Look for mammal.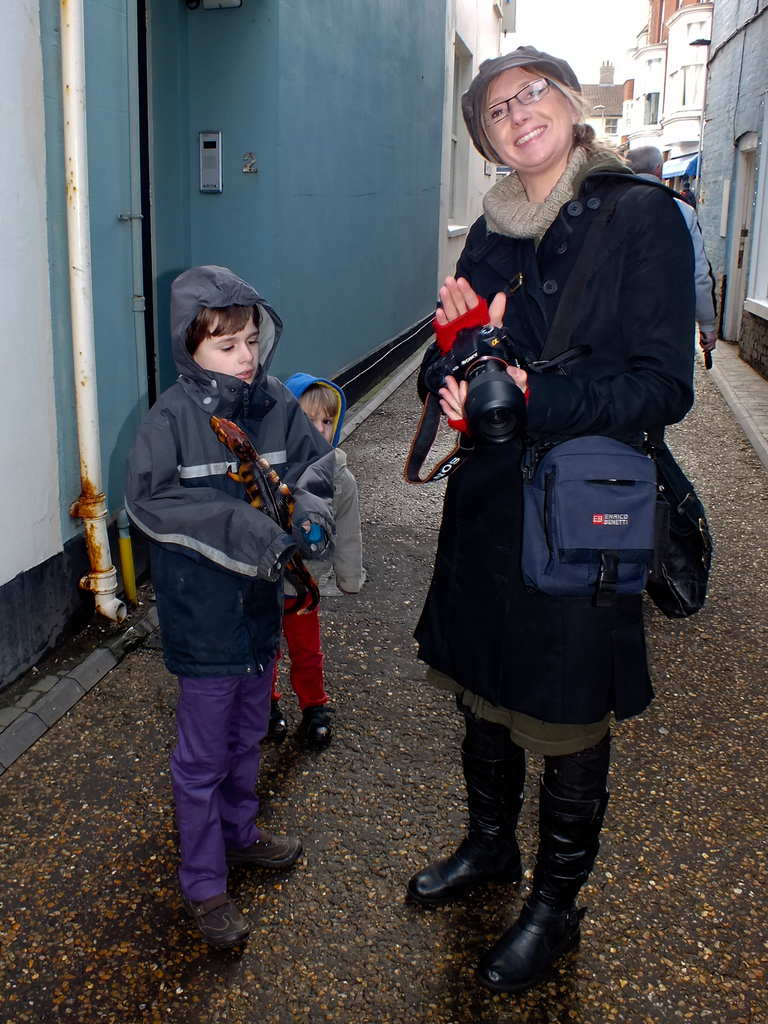
Found: bbox=(625, 146, 717, 363).
